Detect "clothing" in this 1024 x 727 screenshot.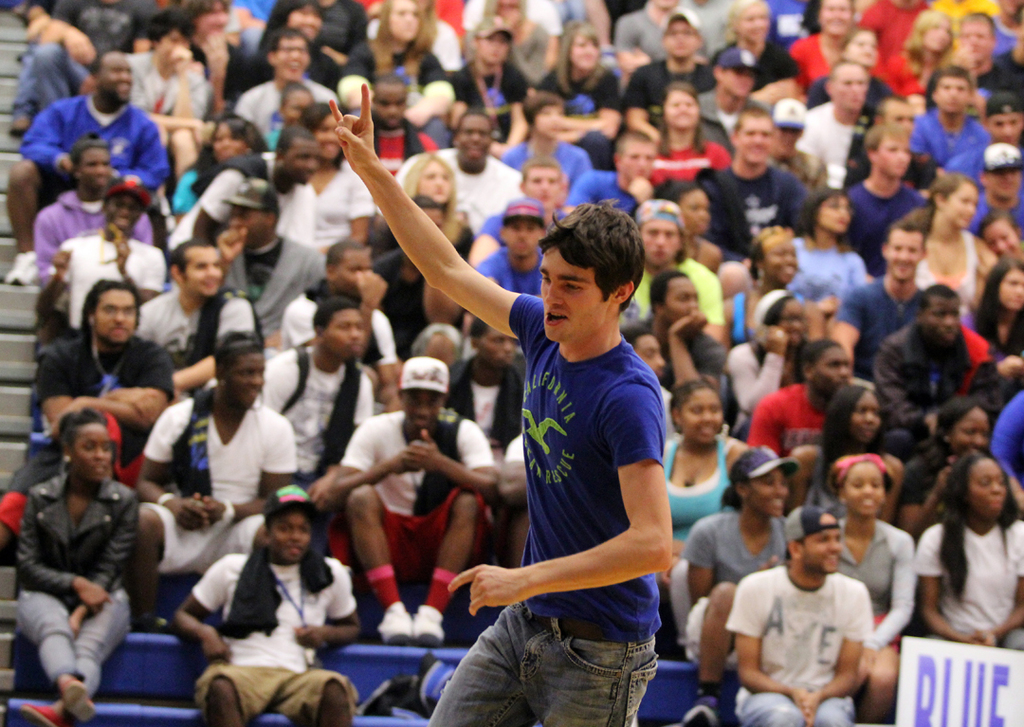
Detection: <bbox>133, 285, 264, 385</bbox>.
